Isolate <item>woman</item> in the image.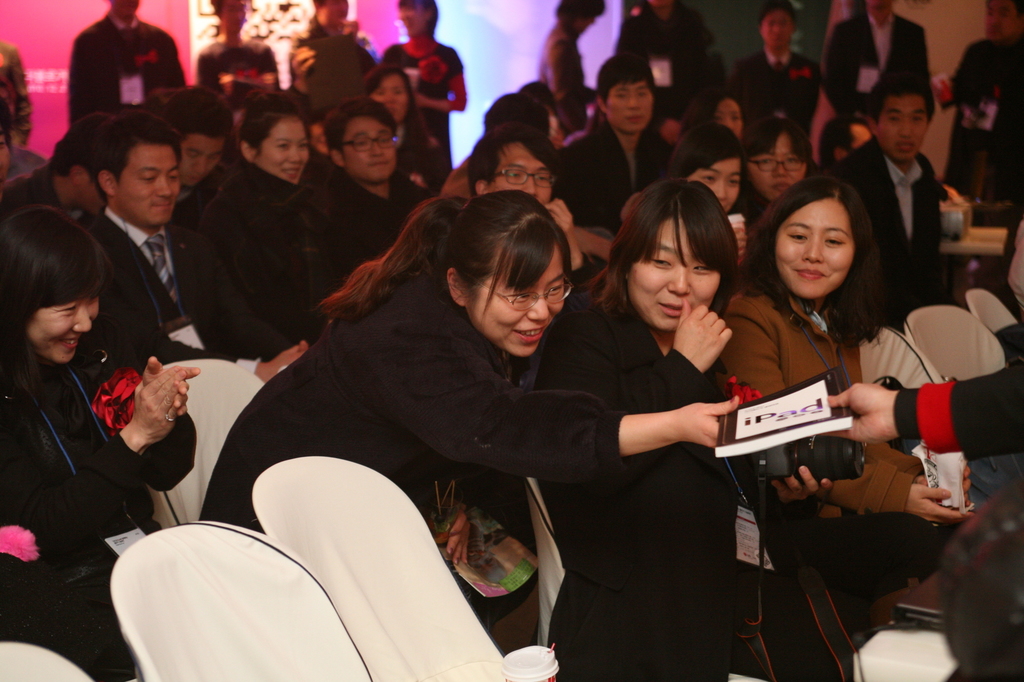
Isolated region: bbox=(187, 0, 271, 102).
